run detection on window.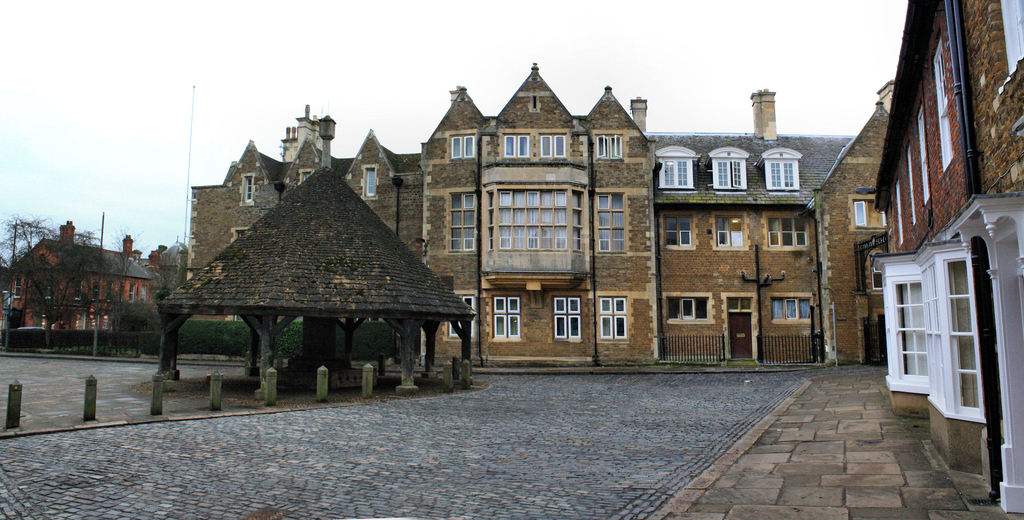
Result: {"x1": 450, "y1": 136, "x2": 475, "y2": 159}.
